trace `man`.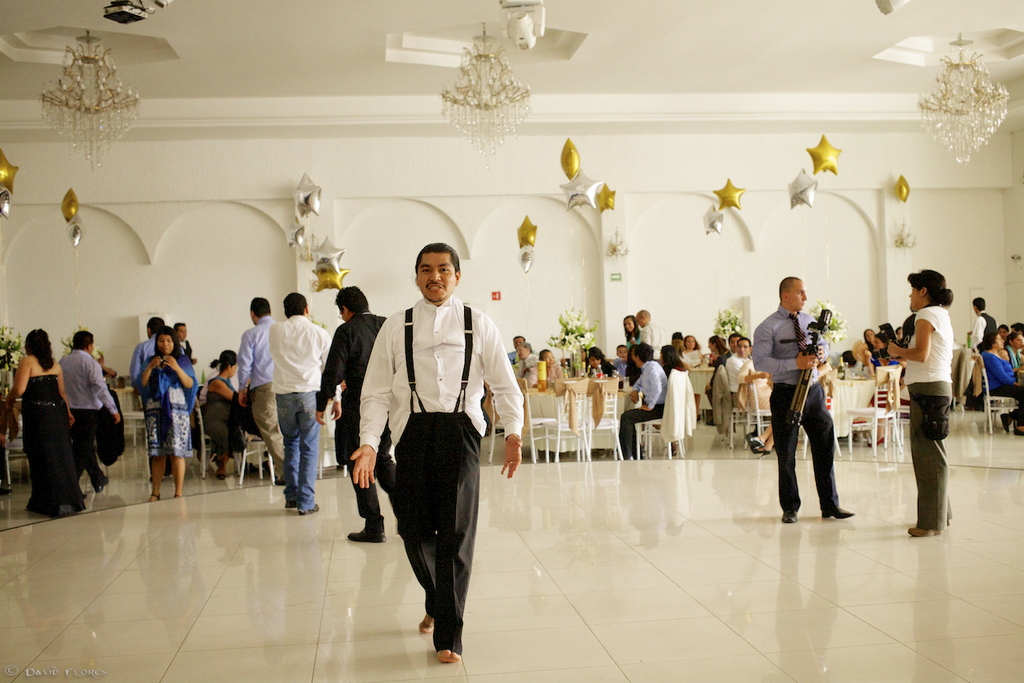
Traced to bbox(509, 336, 525, 356).
